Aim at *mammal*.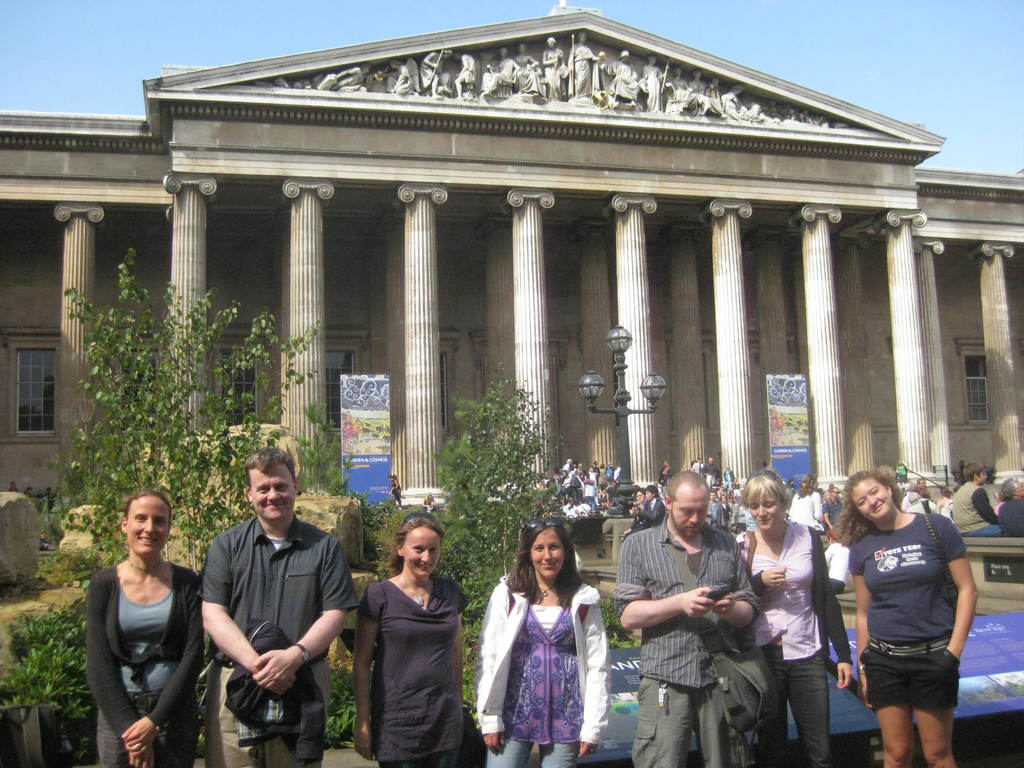
Aimed at 707 77 721 108.
